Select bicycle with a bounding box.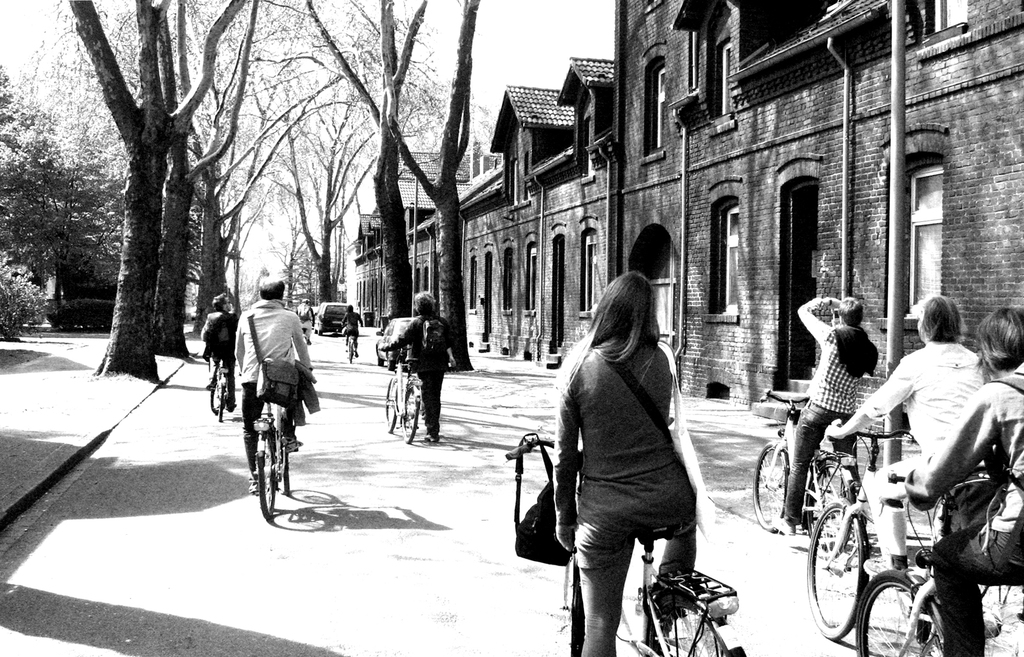
297 324 314 348.
